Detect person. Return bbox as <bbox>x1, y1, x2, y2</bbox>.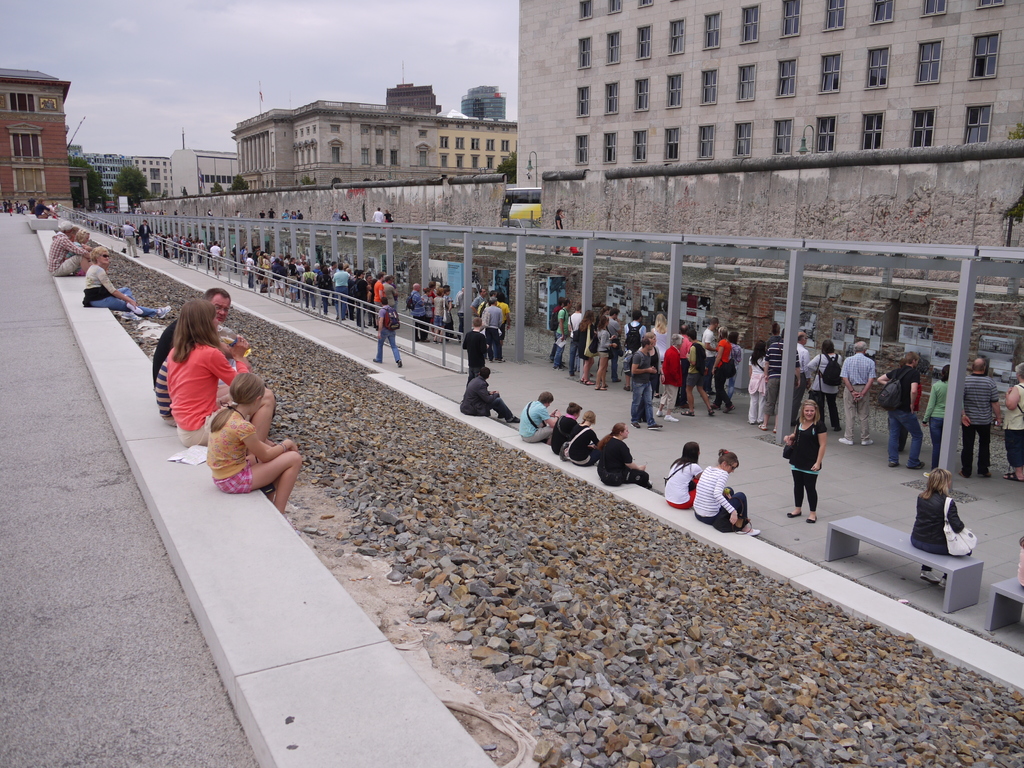
<bbox>517, 391, 559, 445</bbox>.
